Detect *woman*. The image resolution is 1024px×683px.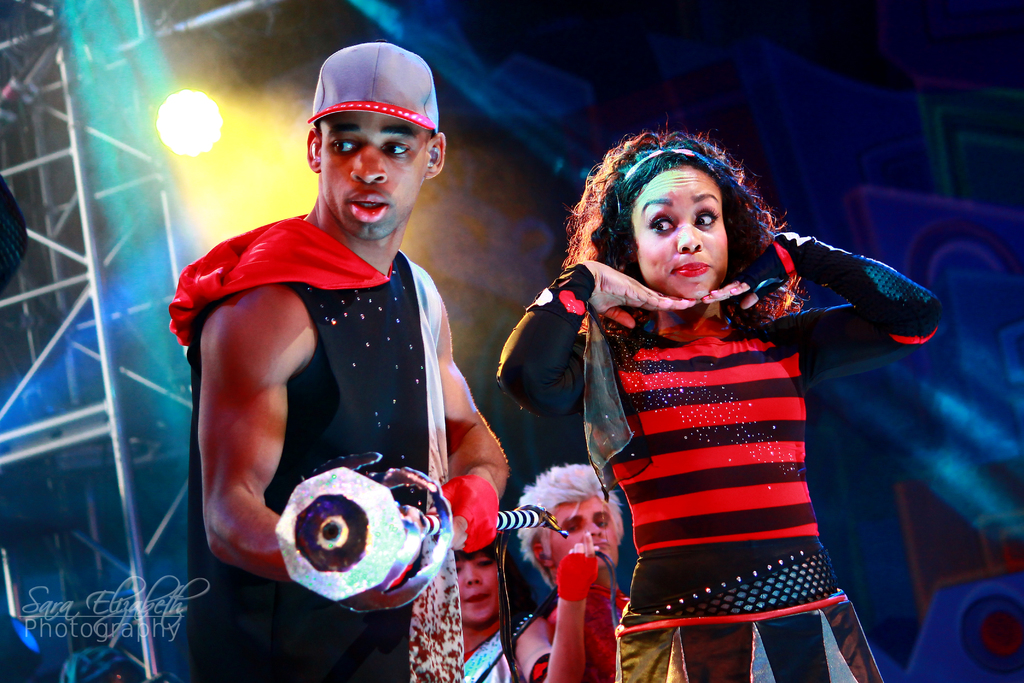
488 103 968 665.
